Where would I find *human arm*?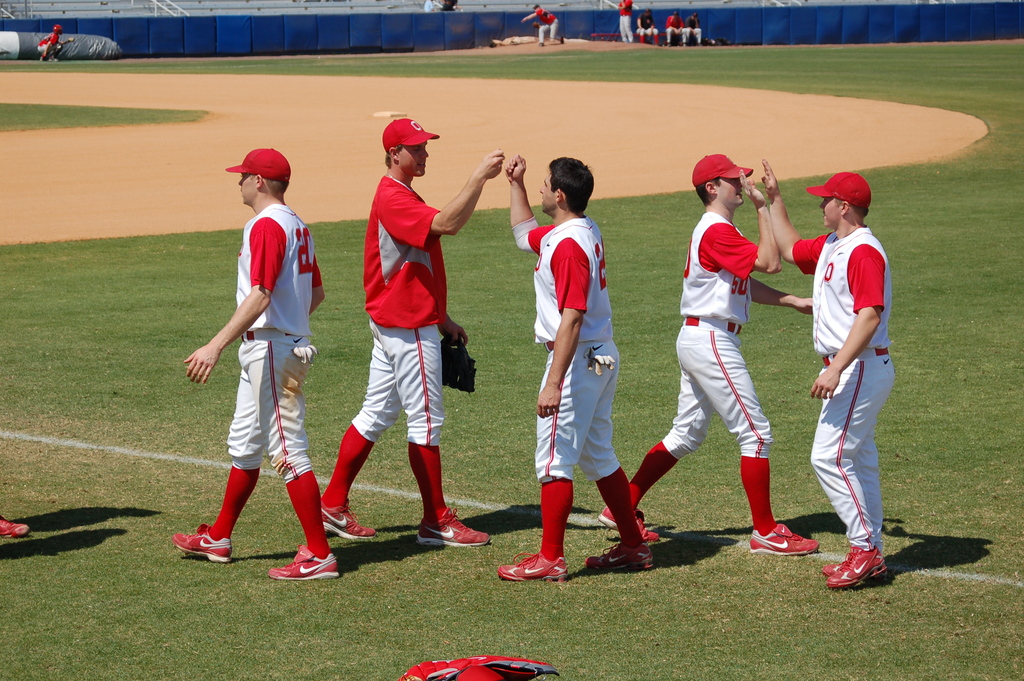
At [left=504, top=154, right=554, bottom=249].
